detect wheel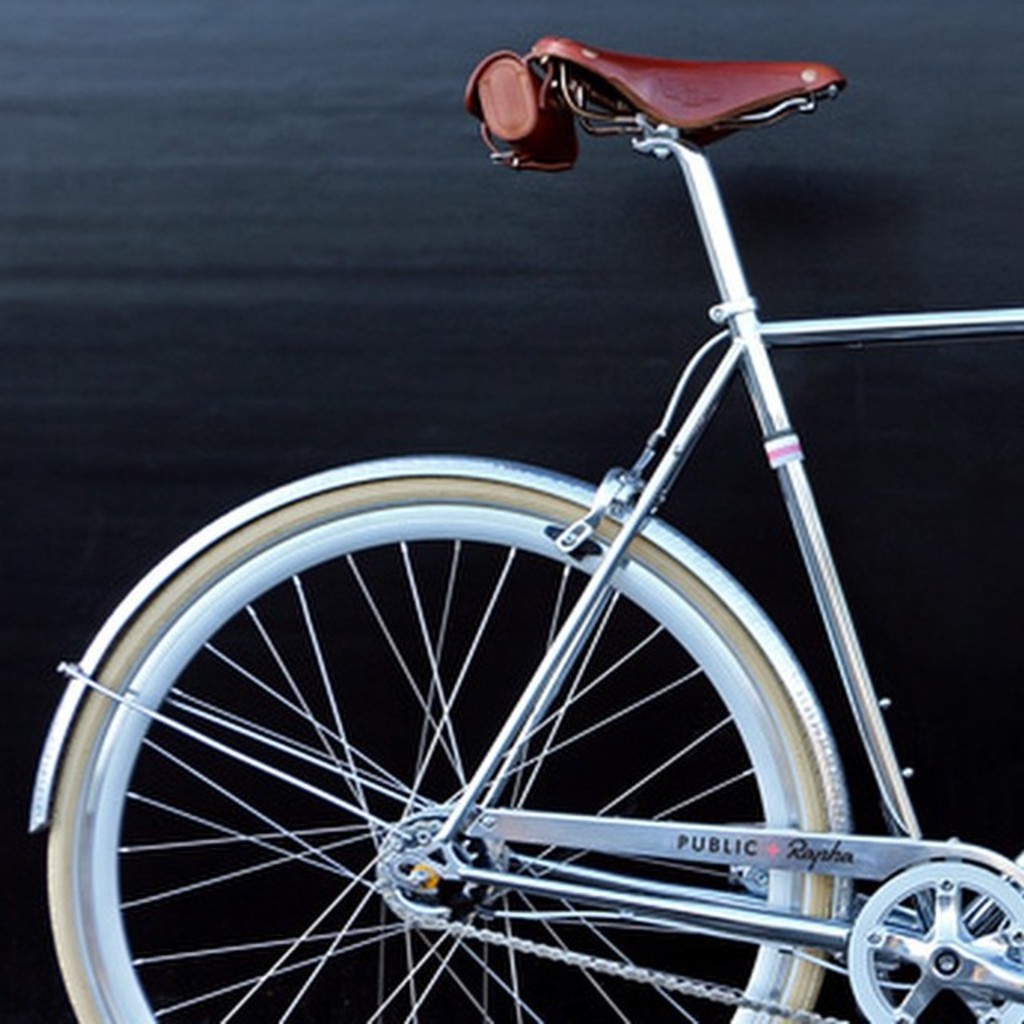
(872, 874, 1013, 1021)
